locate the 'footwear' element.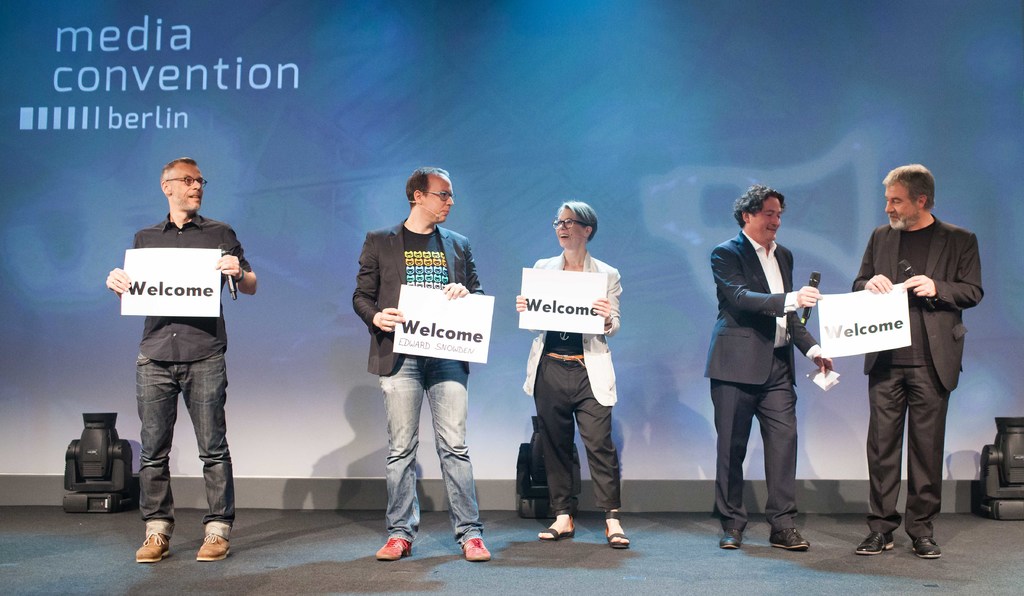
Element bbox: bbox=(908, 534, 941, 556).
